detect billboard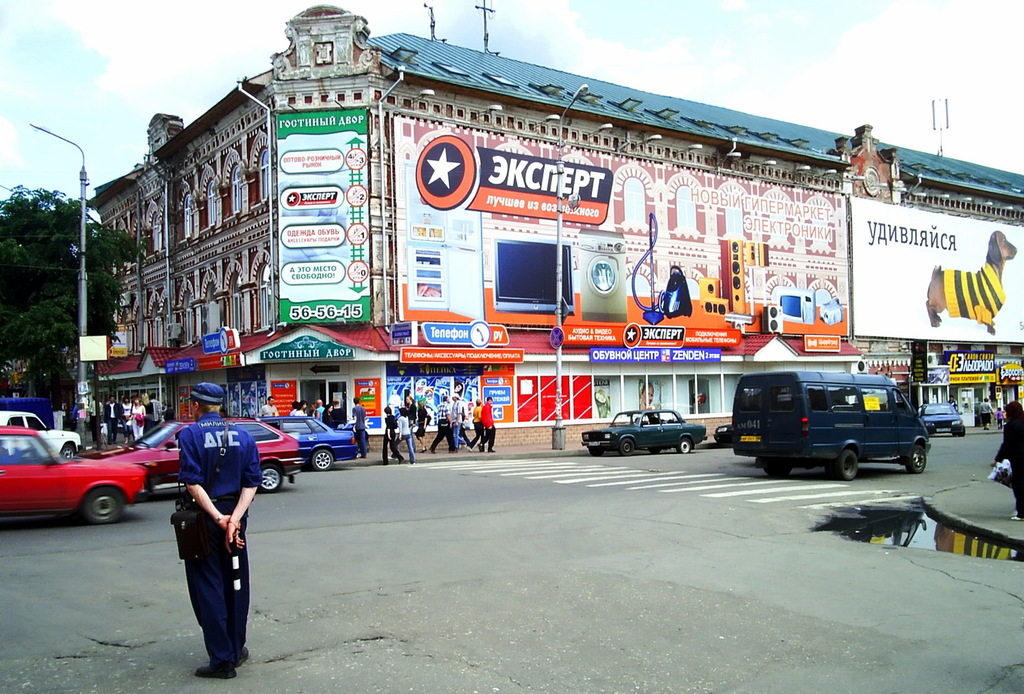
left=275, top=108, right=372, bottom=324
